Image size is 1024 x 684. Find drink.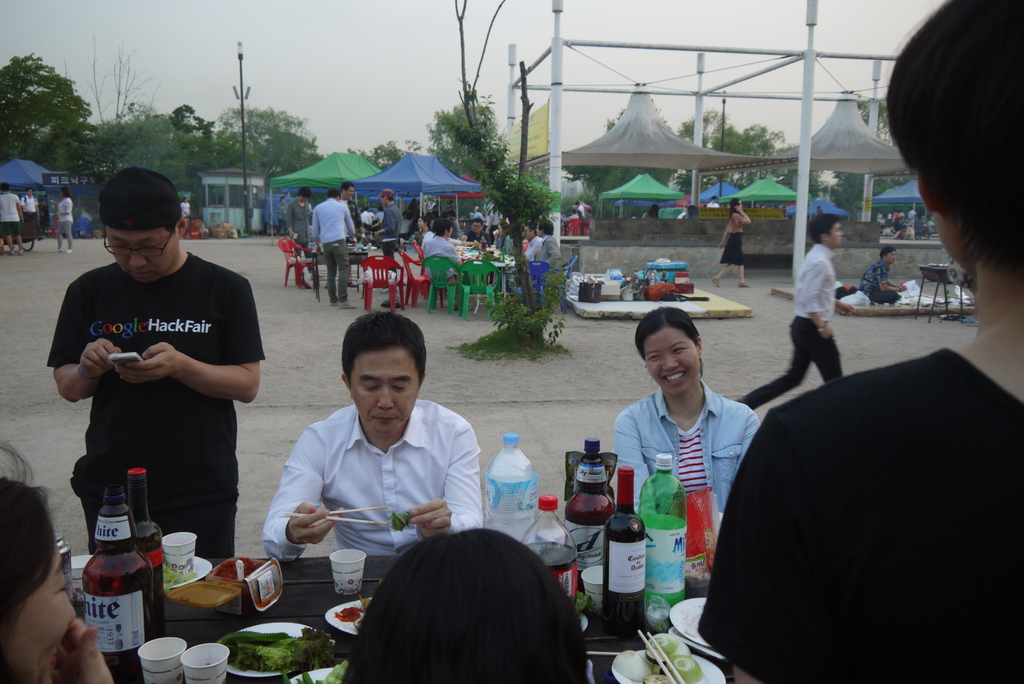
74,553,145,651.
